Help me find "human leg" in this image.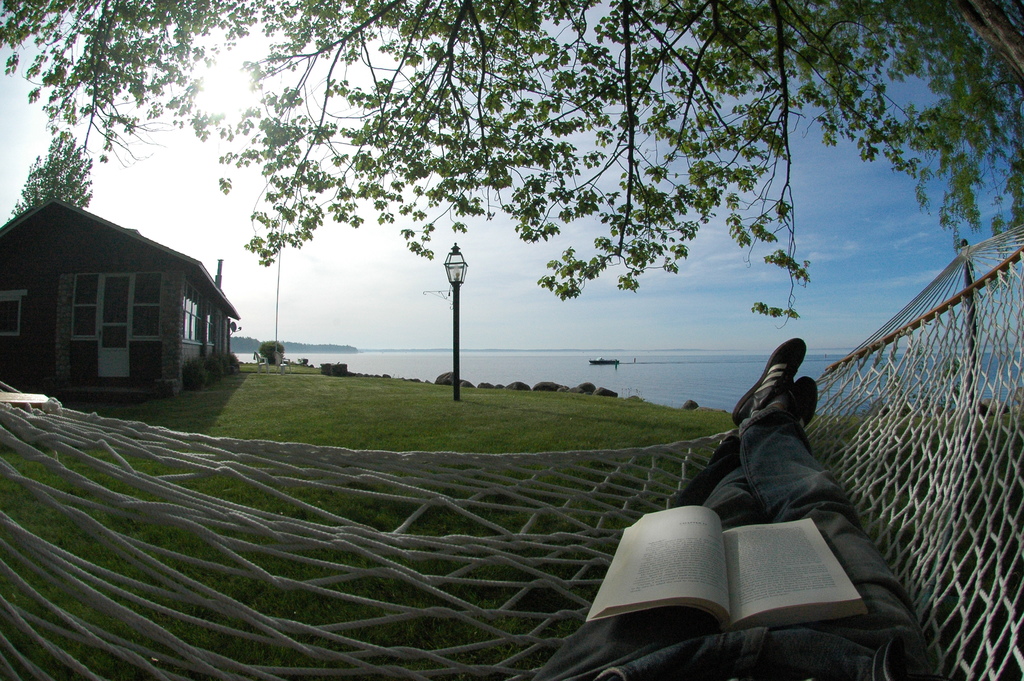
Found it: region(524, 377, 812, 674).
